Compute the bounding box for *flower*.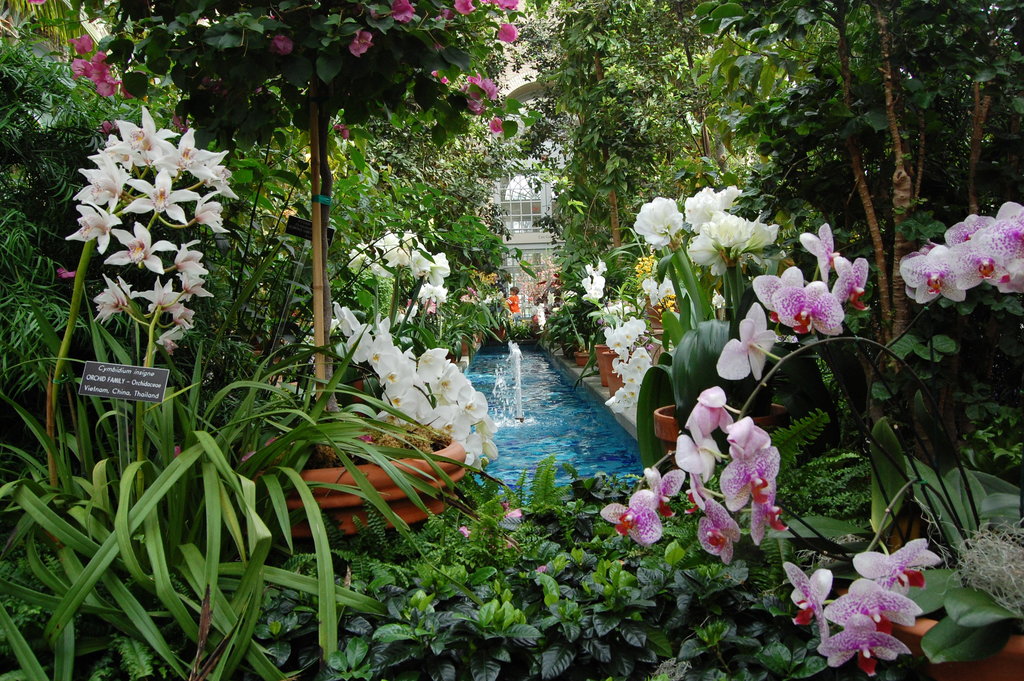
l=817, t=582, r=926, b=629.
